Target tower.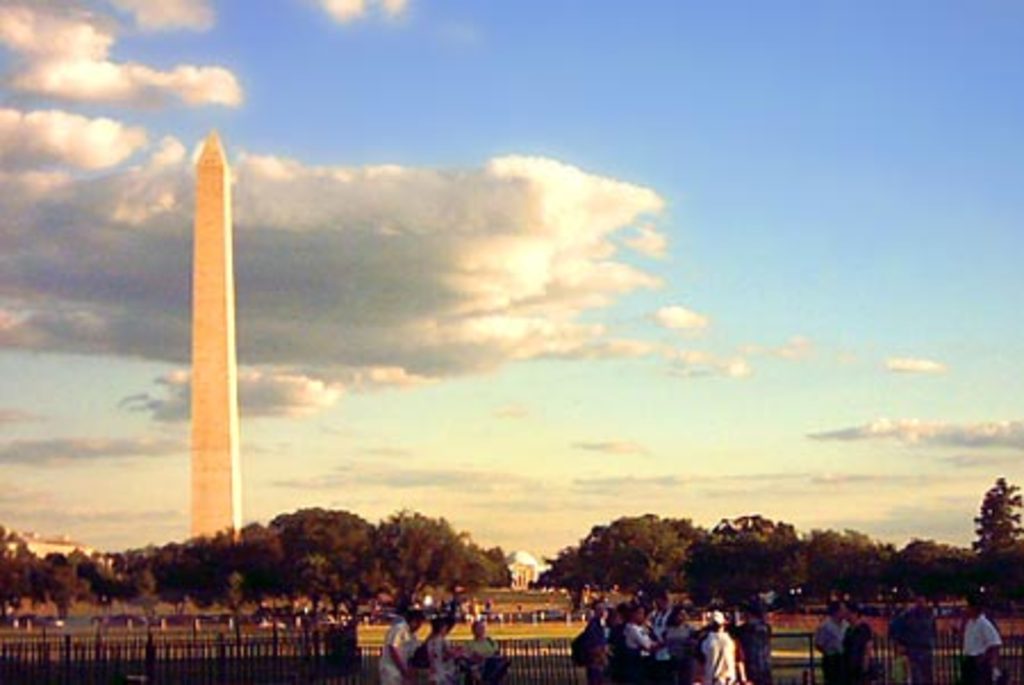
Target region: x1=187 y1=137 x2=243 y2=546.
